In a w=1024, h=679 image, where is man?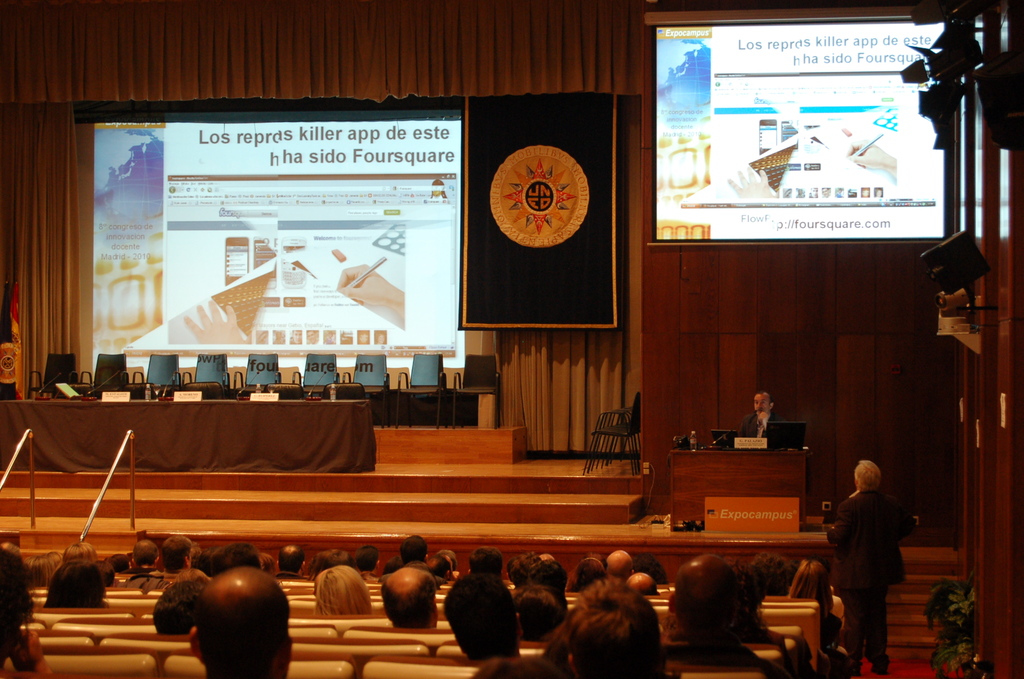
[left=739, top=392, right=782, bottom=452].
